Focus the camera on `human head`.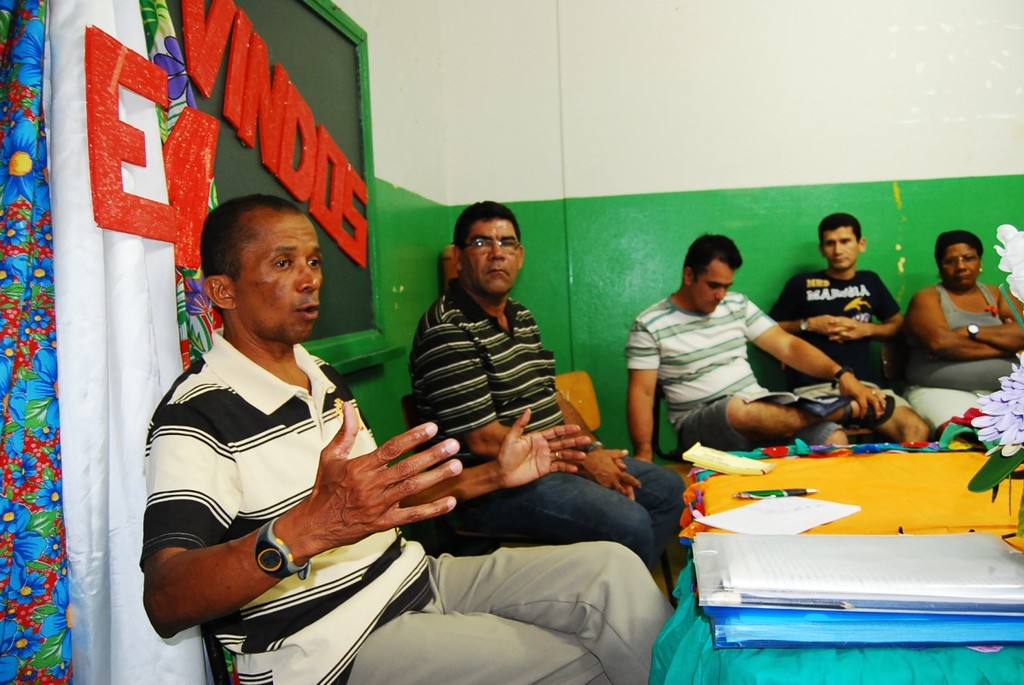
Focus region: select_region(442, 201, 529, 289).
